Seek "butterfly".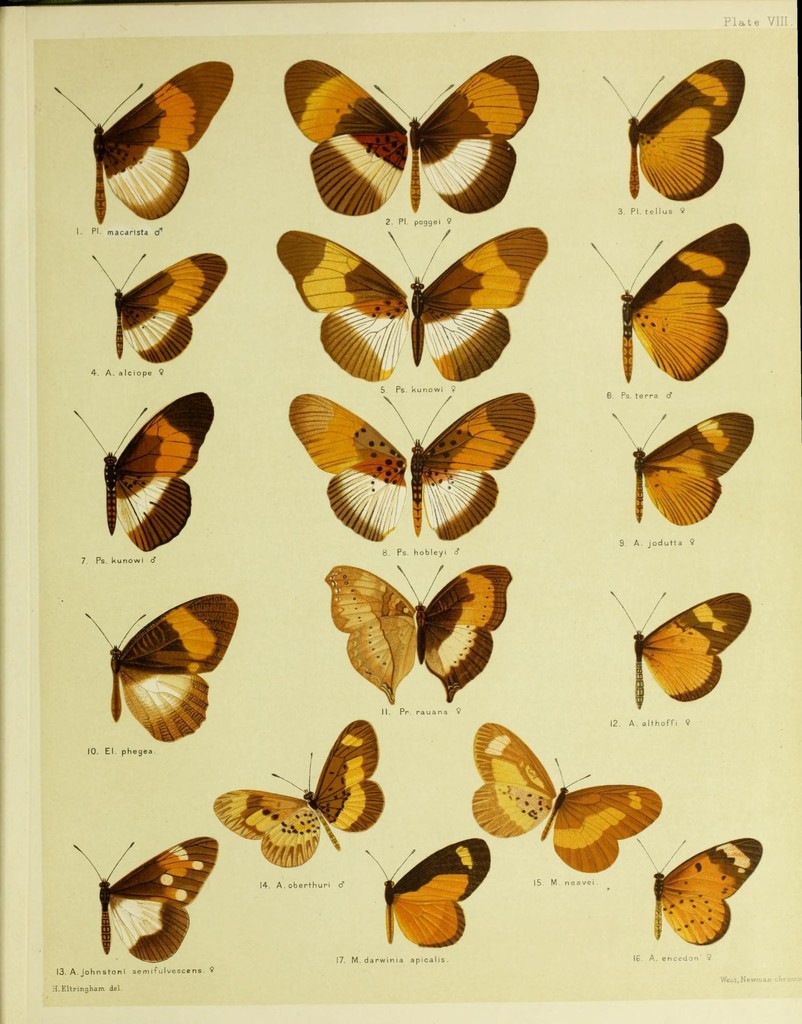
pyautogui.locateOnScreen(632, 831, 764, 941).
